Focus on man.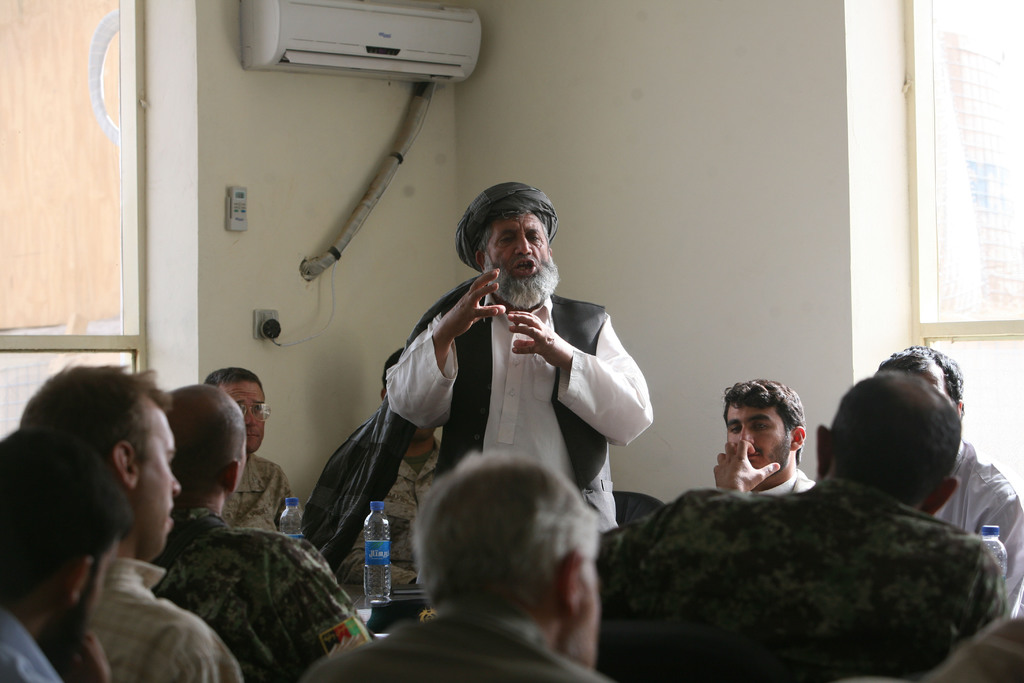
Focused at region(8, 367, 258, 682).
